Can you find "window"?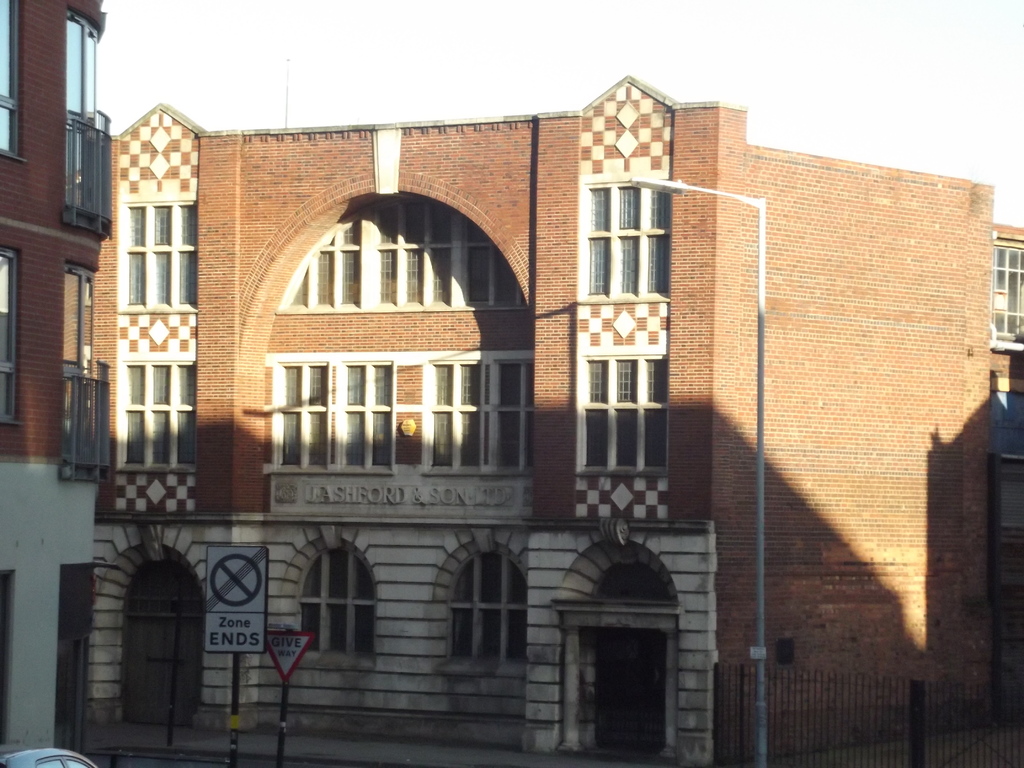
Yes, bounding box: l=444, t=549, r=529, b=666.
